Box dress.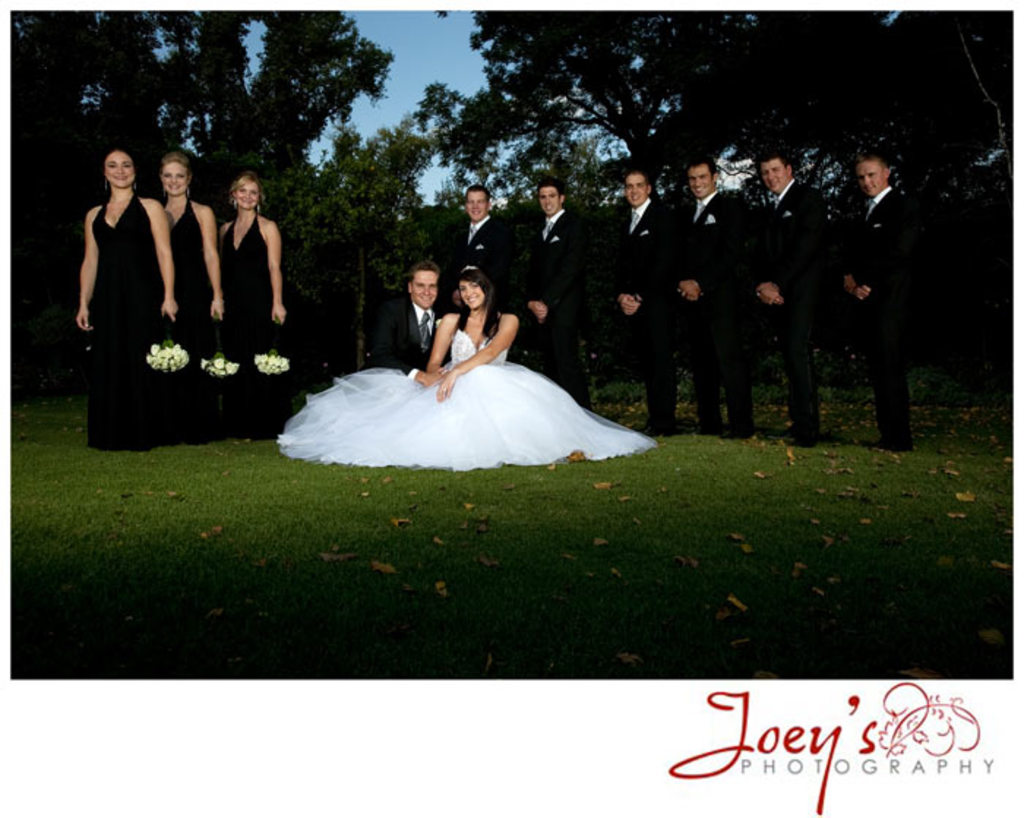
[275,326,661,470].
